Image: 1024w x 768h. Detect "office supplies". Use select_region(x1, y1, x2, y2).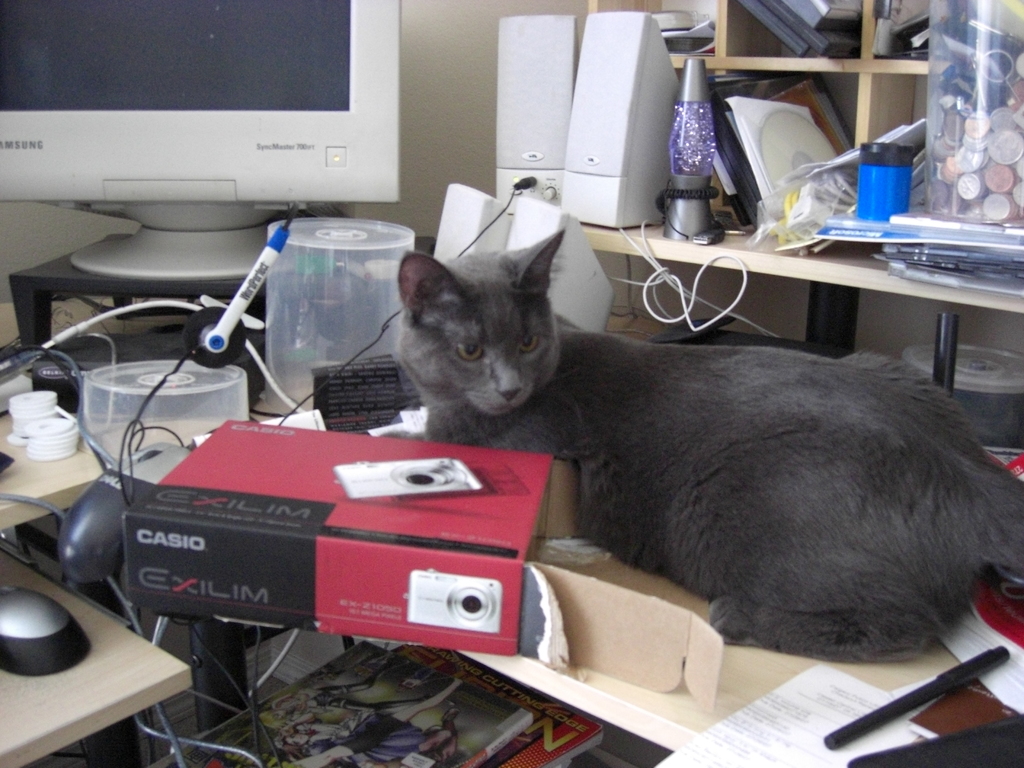
select_region(861, 140, 904, 220).
